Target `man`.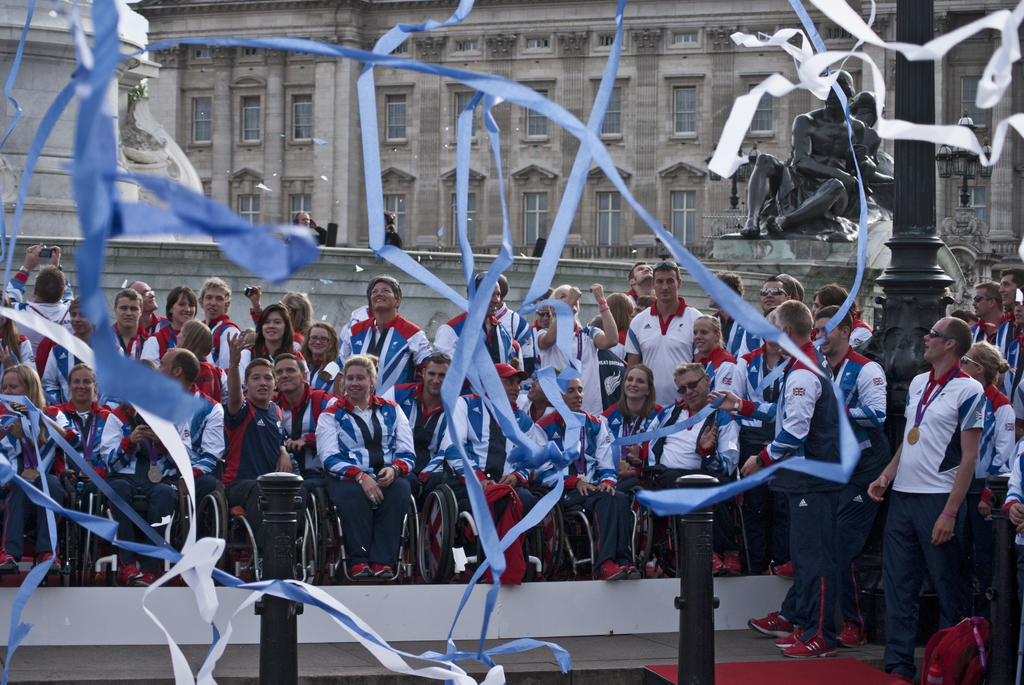
Target region: <bbox>480, 272, 538, 378</bbox>.
